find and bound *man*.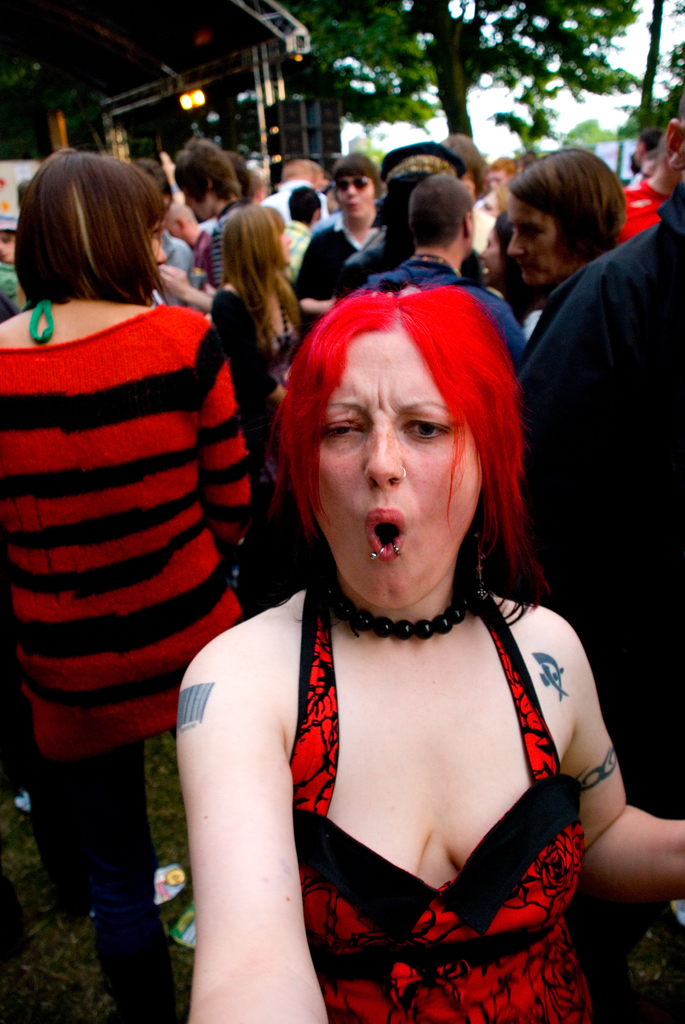
Bound: 620,140,672,243.
